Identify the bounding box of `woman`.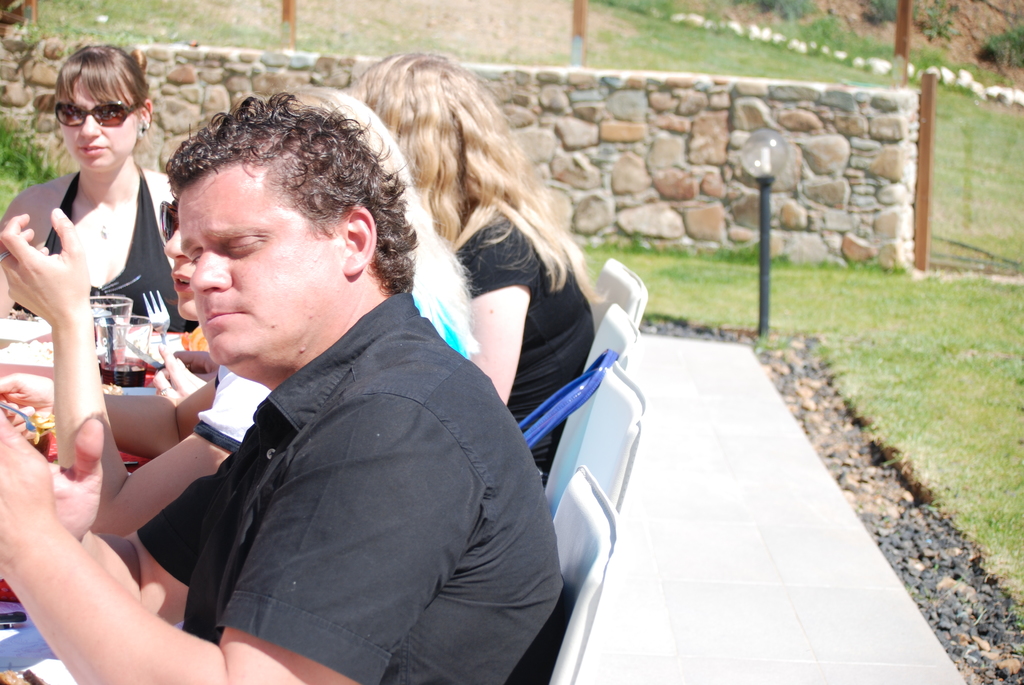
Rect(0, 186, 274, 610).
